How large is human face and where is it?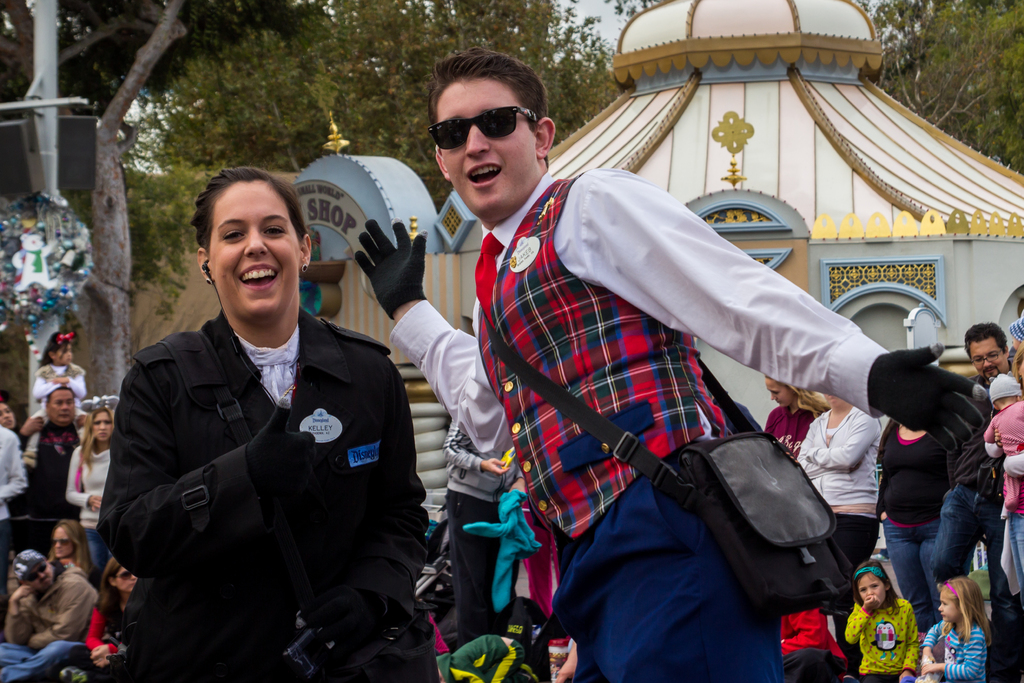
Bounding box: (202, 177, 310, 327).
